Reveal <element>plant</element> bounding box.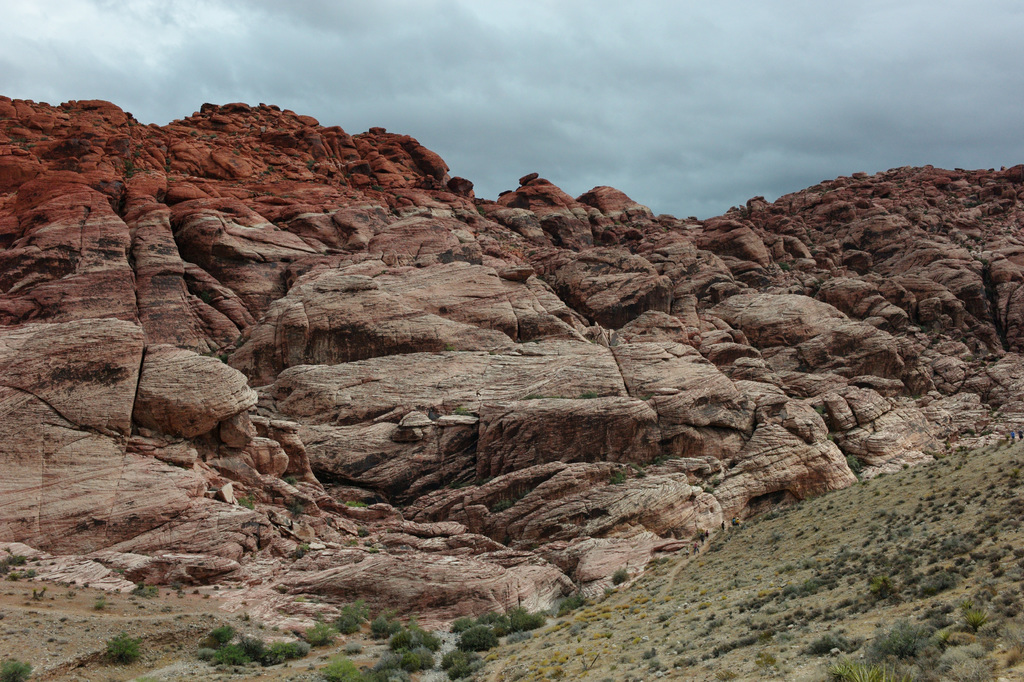
Revealed: region(579, 388, 596, 402).
